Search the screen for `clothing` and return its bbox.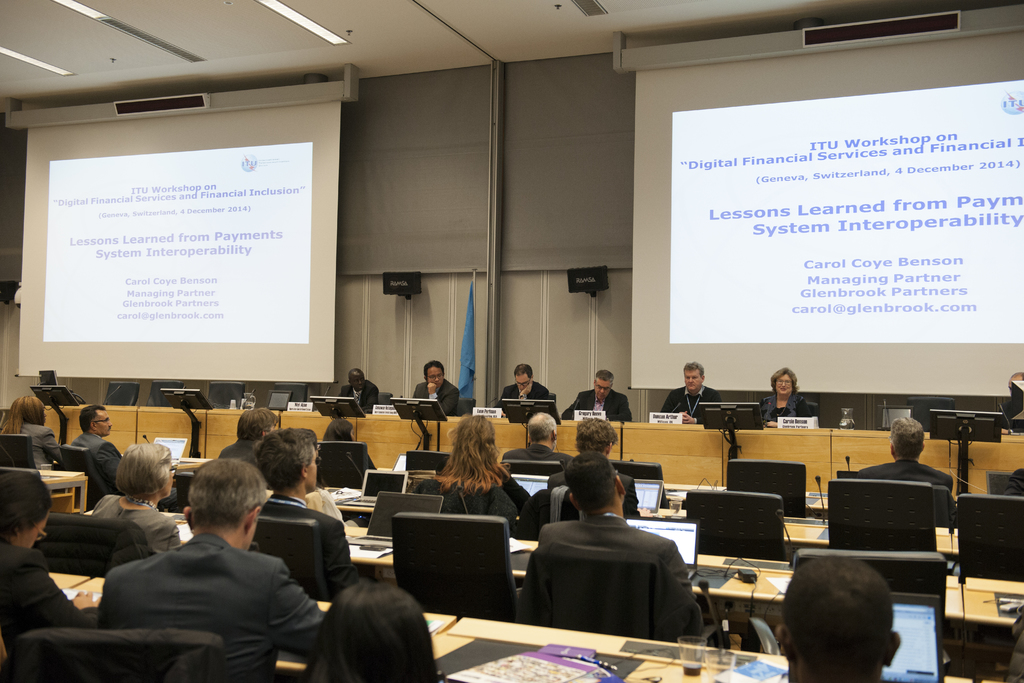
Found: bbox=(26, 423, 67, 464).
